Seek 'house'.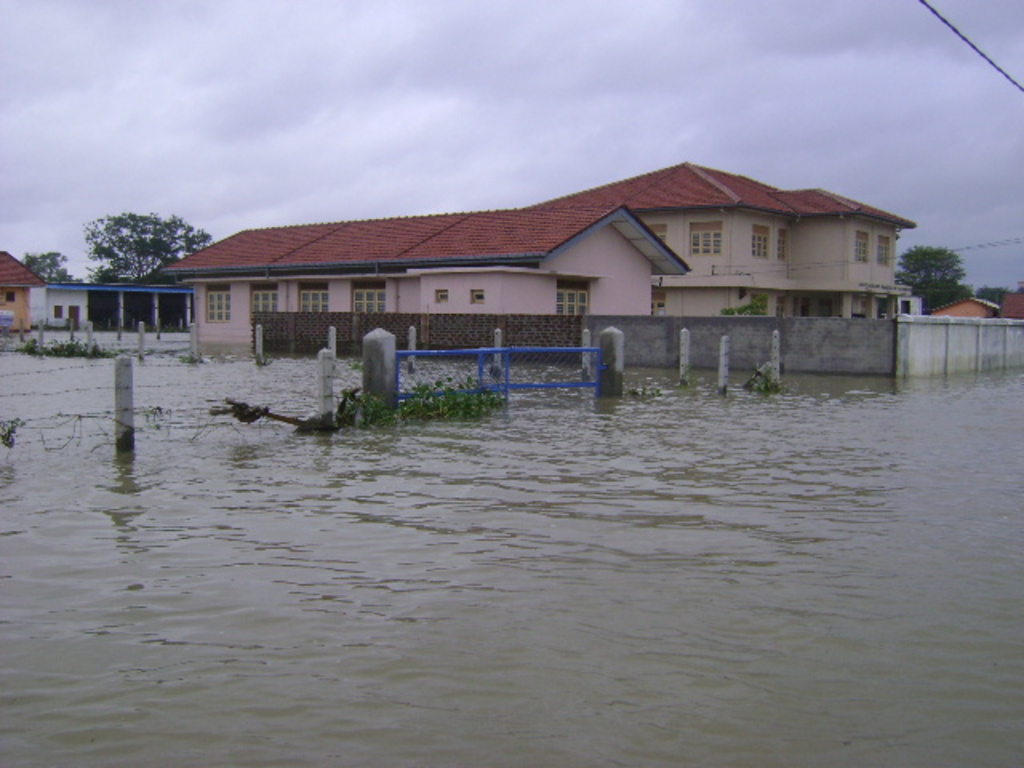
933, 298, 1000, 318.
